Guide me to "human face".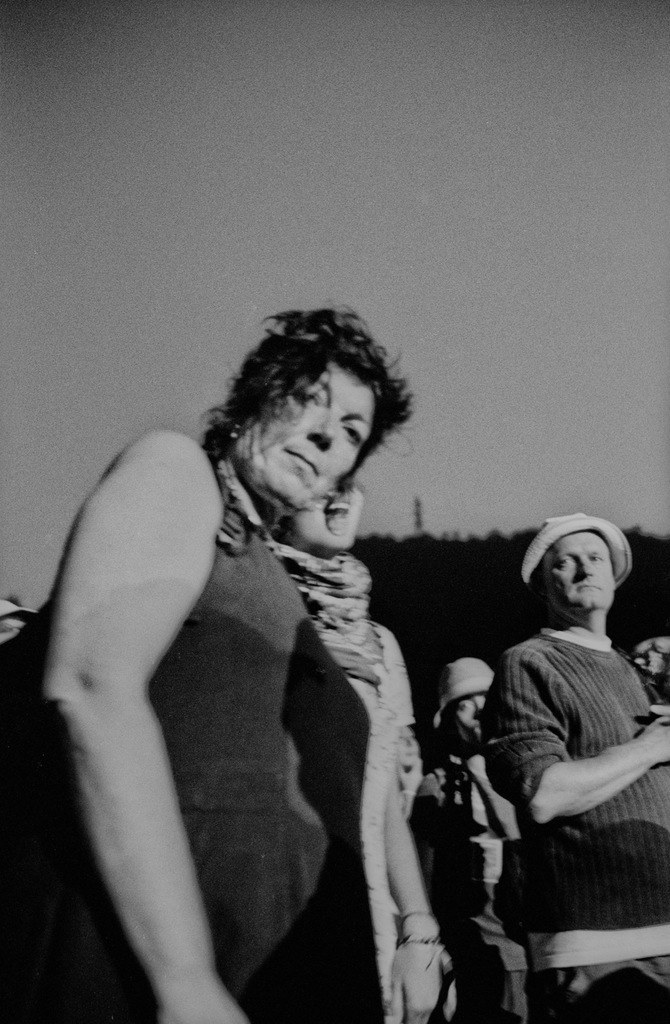
Guidance: bbox=[454, 697, 486, 746].
